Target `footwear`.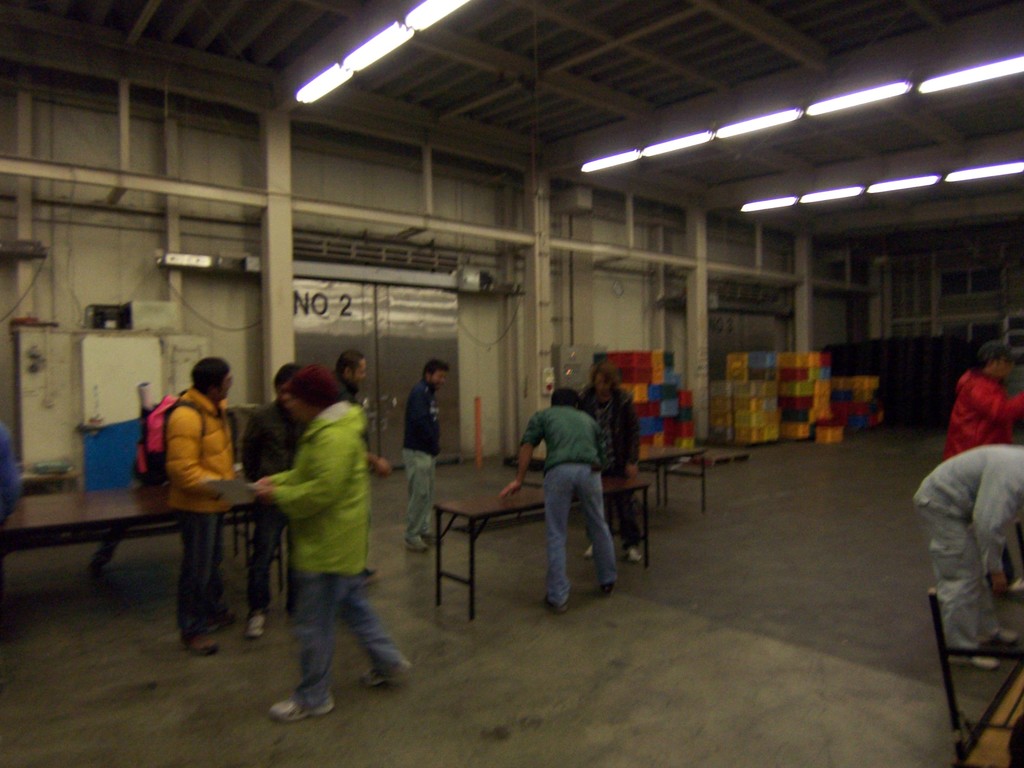
Target region: (418,519,438,540).
